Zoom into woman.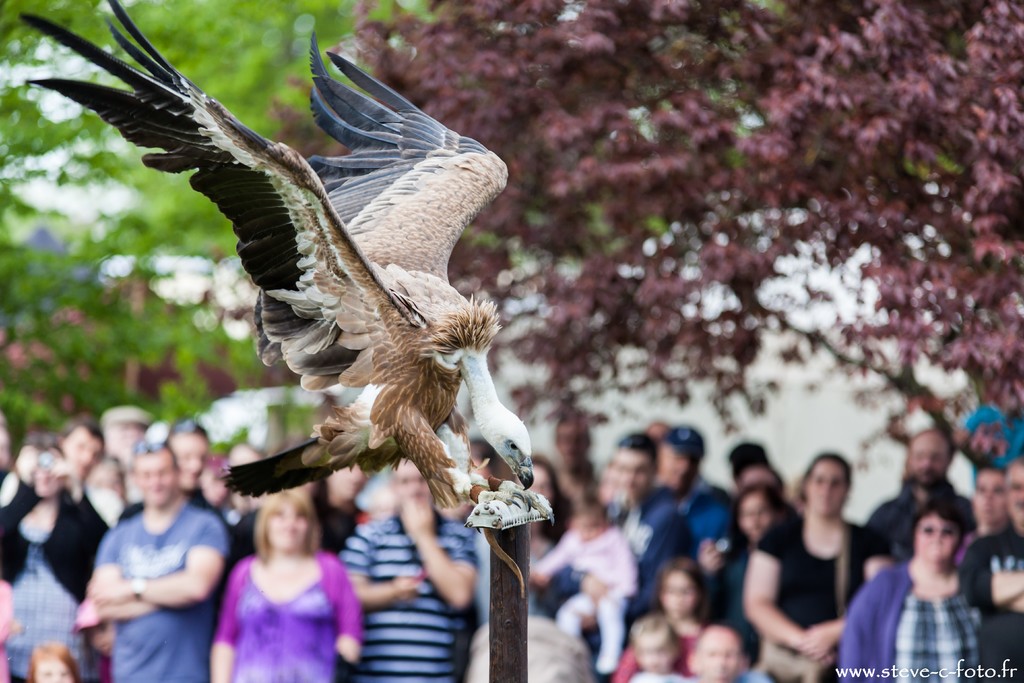
Zoom target: (x1=733, y1=448, x2=895, y2=682).
